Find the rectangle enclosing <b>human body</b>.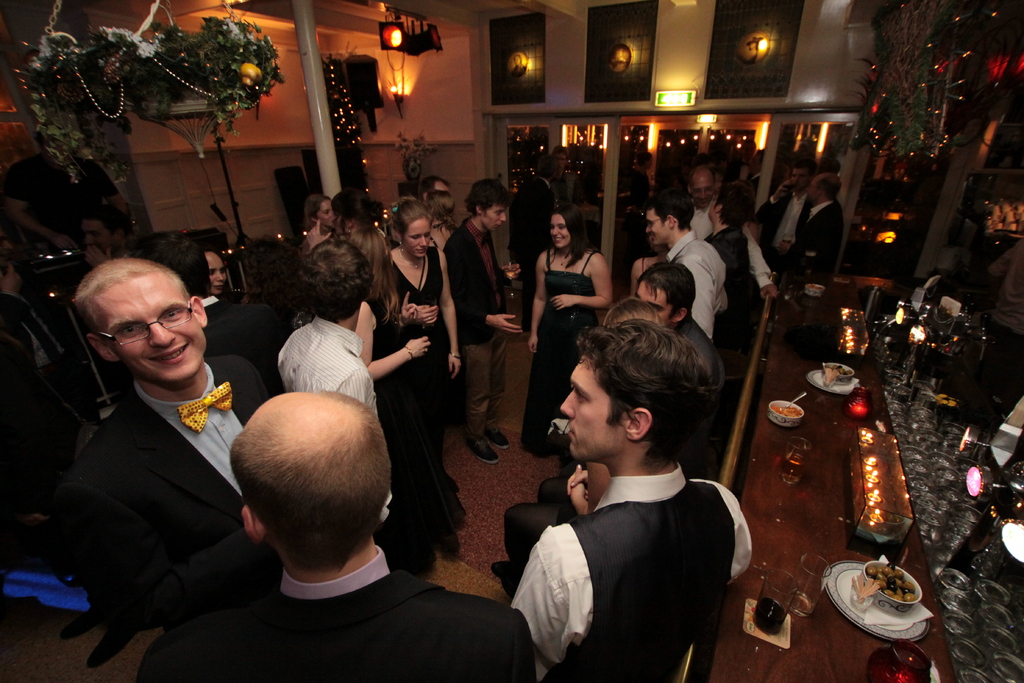
bbox(451, 173, 540, 477).
